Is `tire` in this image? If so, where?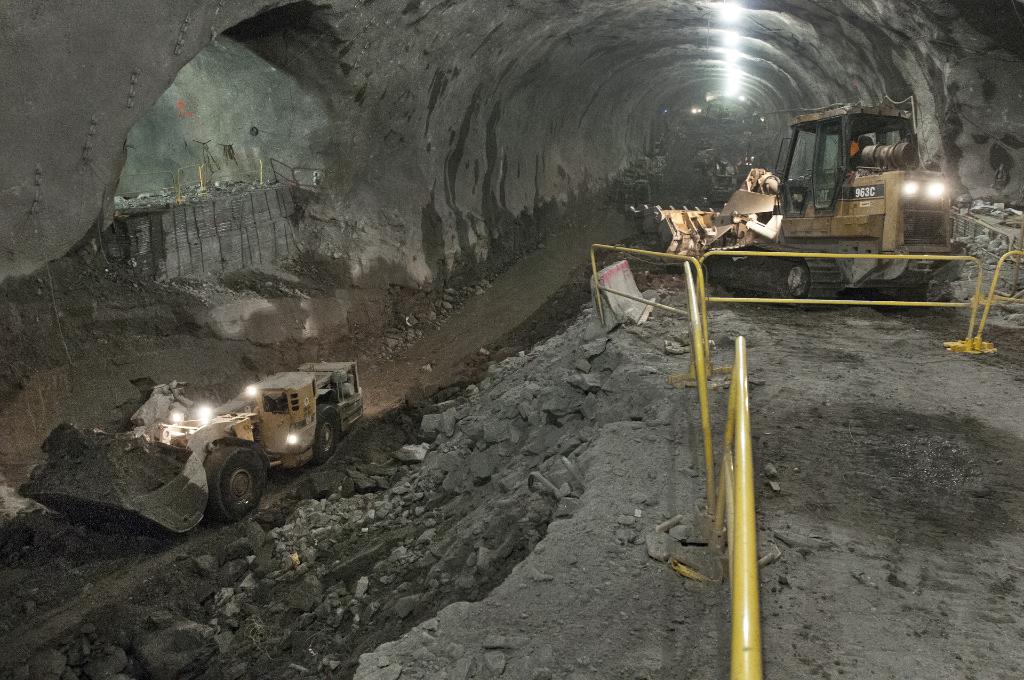
Yes, at bbox=(312, 411, 343, 460).
